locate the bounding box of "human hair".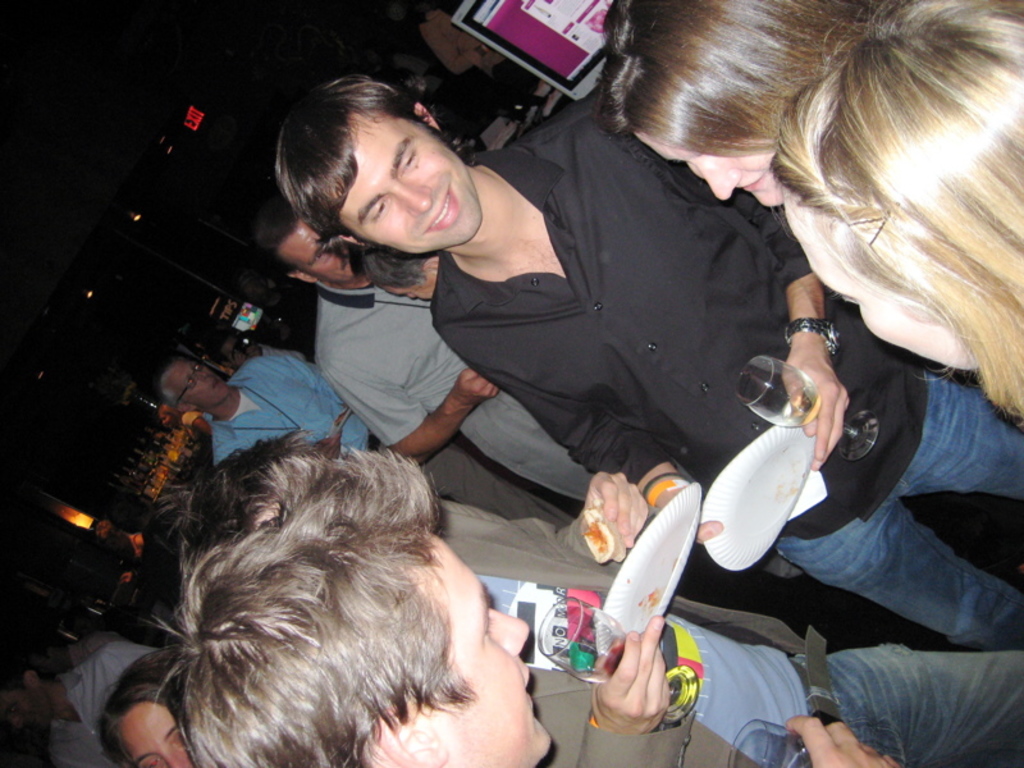
Bounding box: x1=113 y1=428 x2=499 y2=767.
